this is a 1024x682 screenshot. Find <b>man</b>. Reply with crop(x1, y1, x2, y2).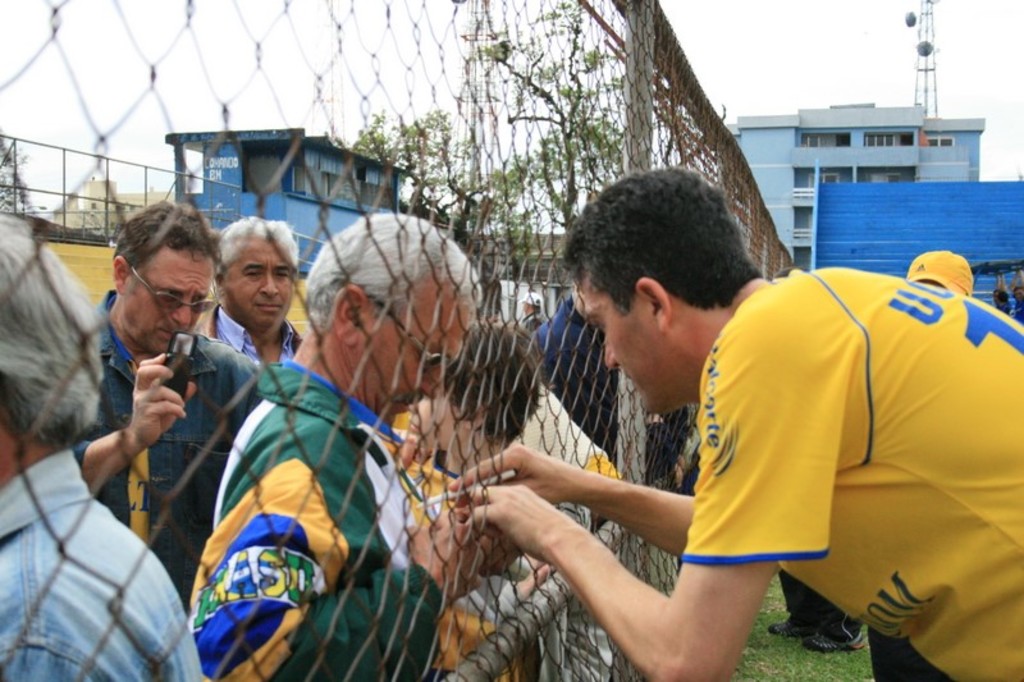
crop(520, 287, 552, 335).
